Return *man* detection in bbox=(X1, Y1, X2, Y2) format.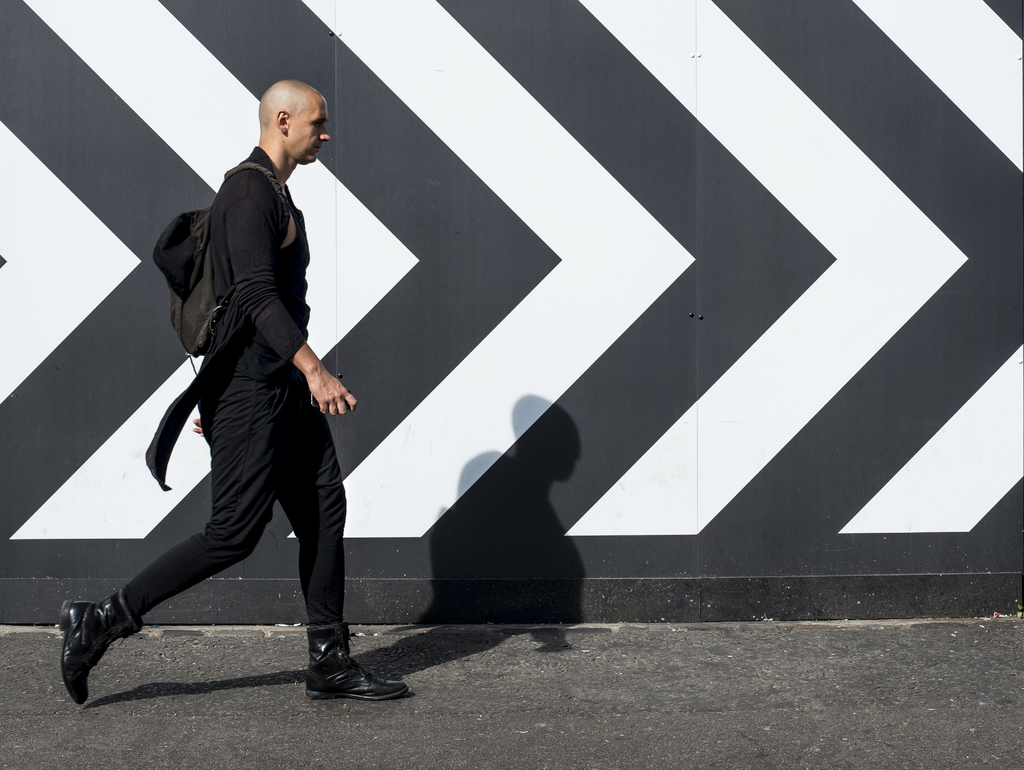
bbox=(109, 42, 360, 713).
